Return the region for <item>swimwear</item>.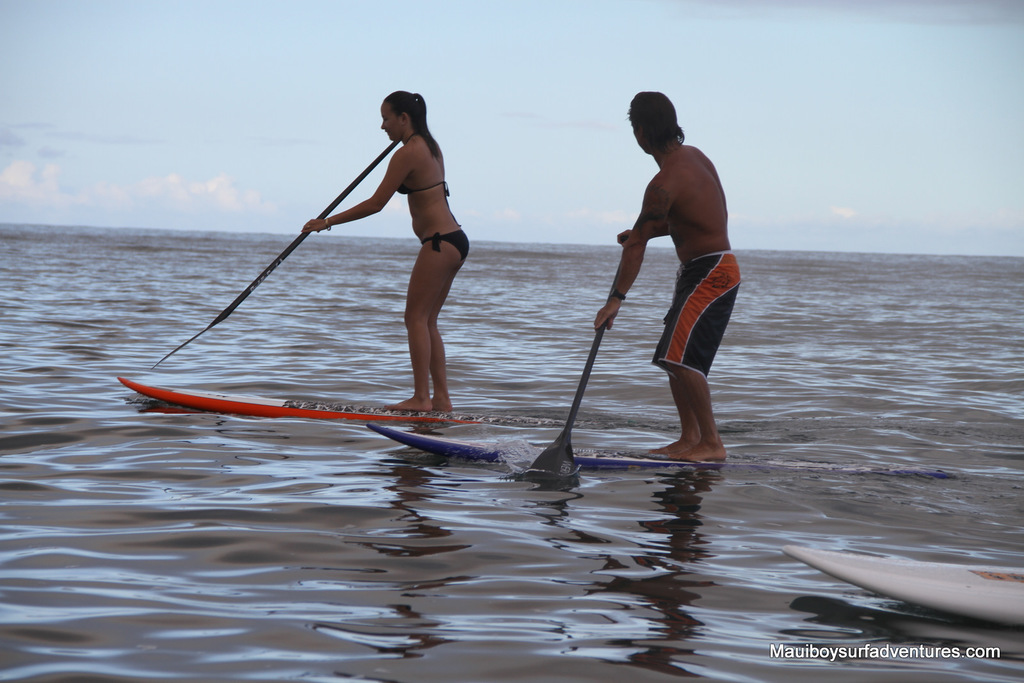
[left=423, top=230, right=470, bottom=271].
